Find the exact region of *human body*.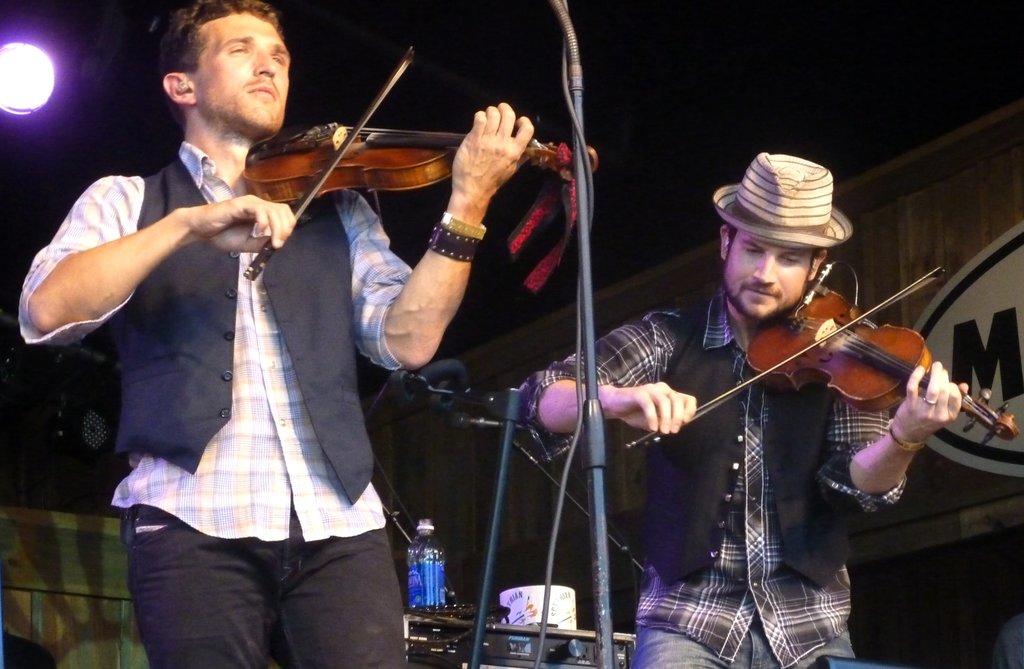
Exact region: <bbox>20, 102, 535, 668</bbox>.
